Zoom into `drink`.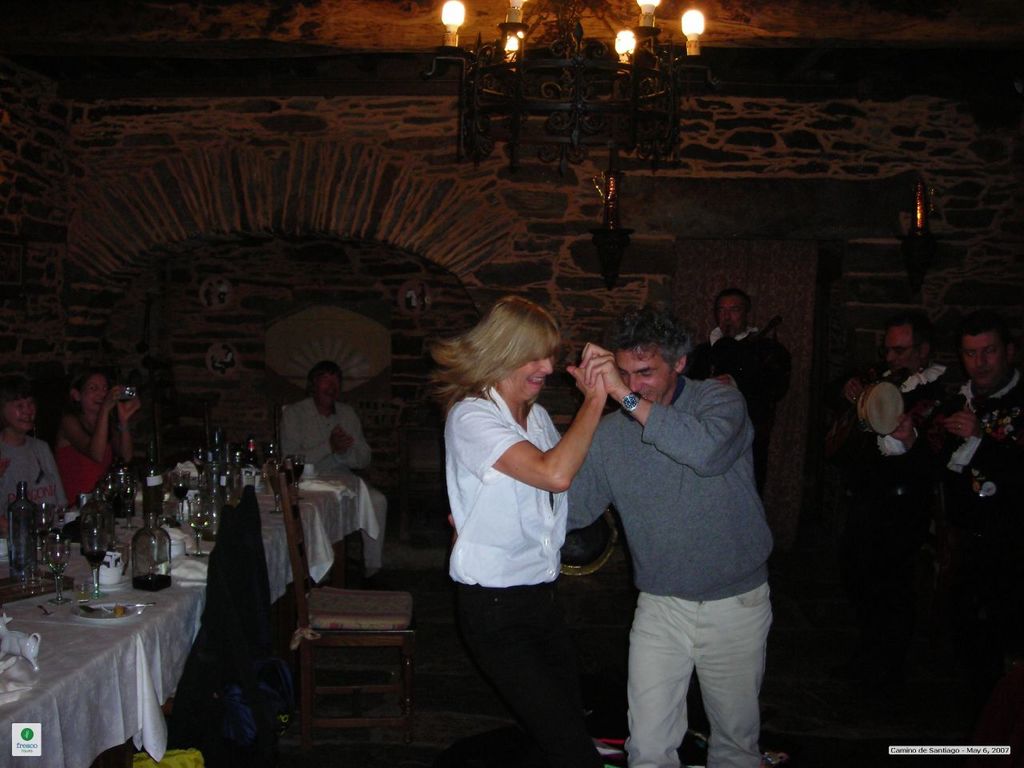
Zoom target: 133 470 177 589.
